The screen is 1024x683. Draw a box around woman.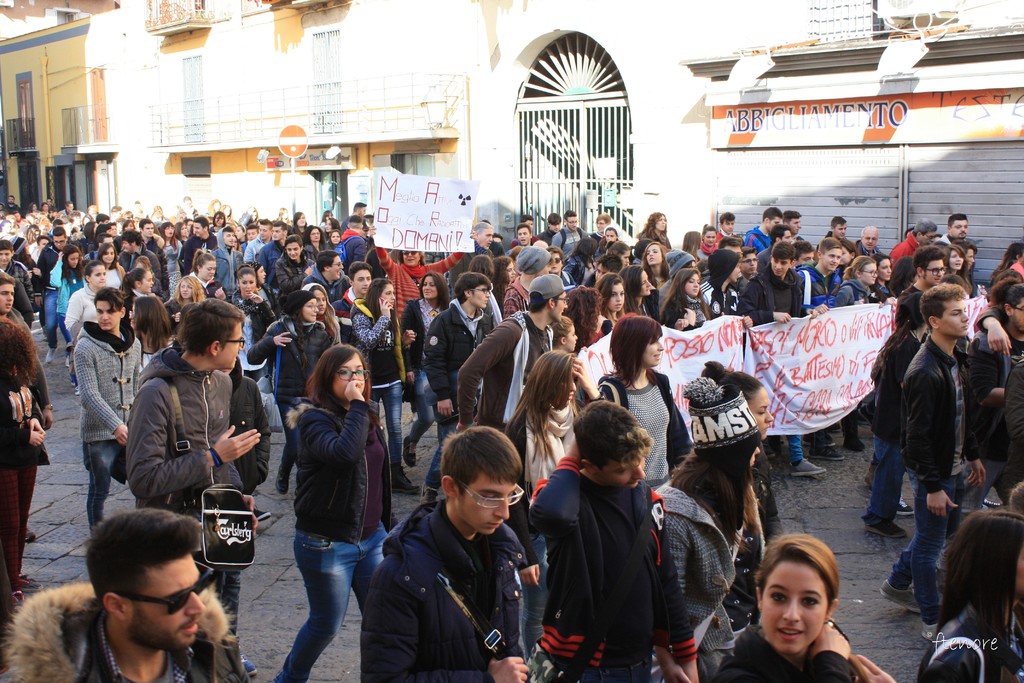
[left=622, top=267, right=652, bottom=317].
